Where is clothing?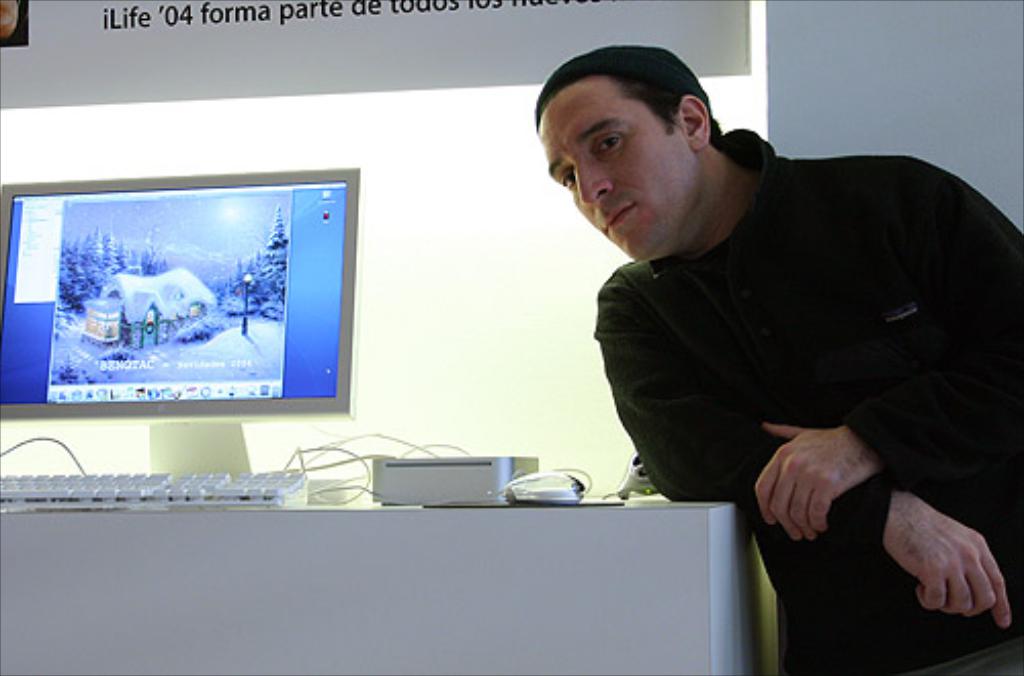
rect(563, 121, 1004, 608).
